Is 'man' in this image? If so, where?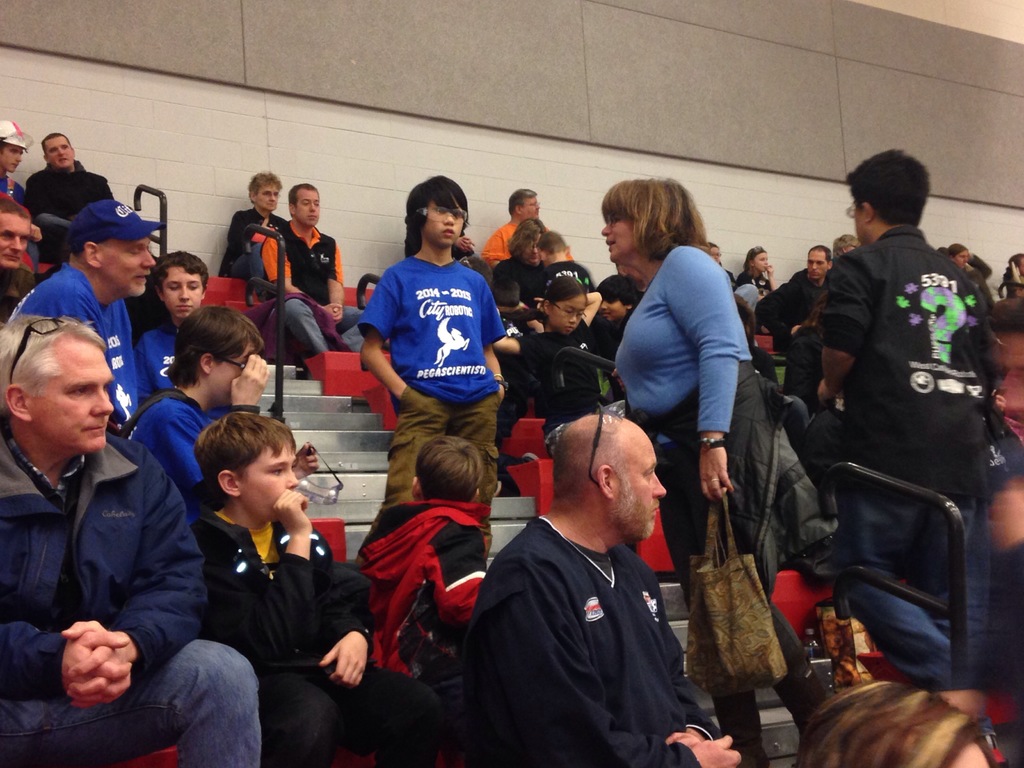
Yes, at rect(0, 196, 38, 331).
